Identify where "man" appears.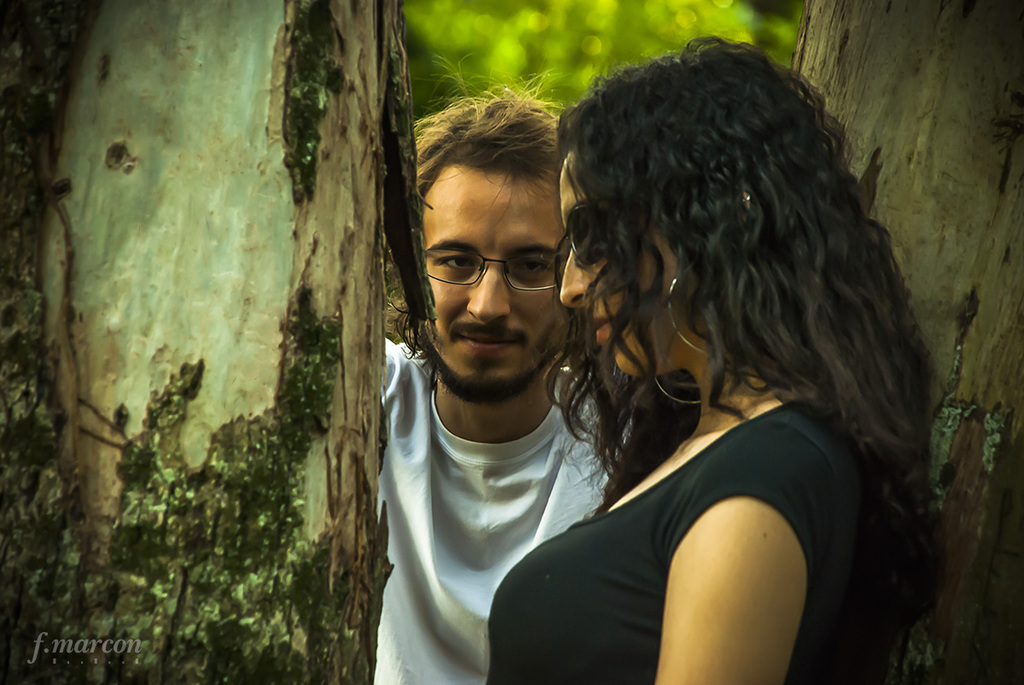
Appears at 347:90:645:679.
